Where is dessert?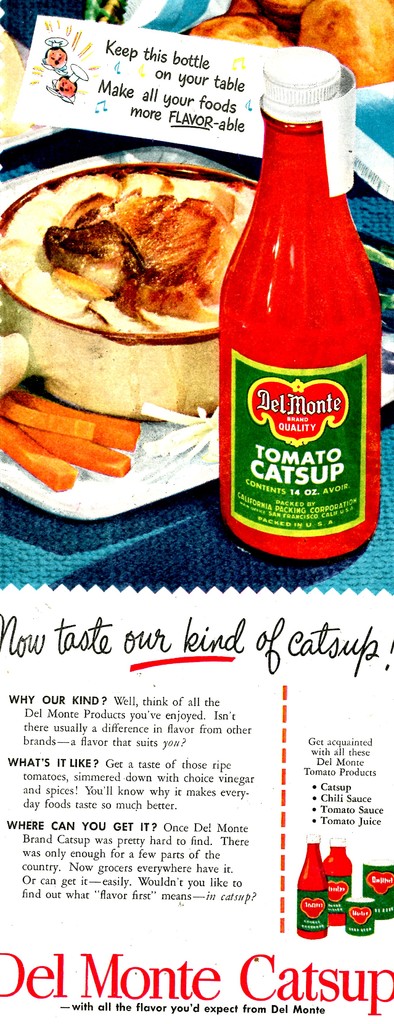
182/15/287/47.
